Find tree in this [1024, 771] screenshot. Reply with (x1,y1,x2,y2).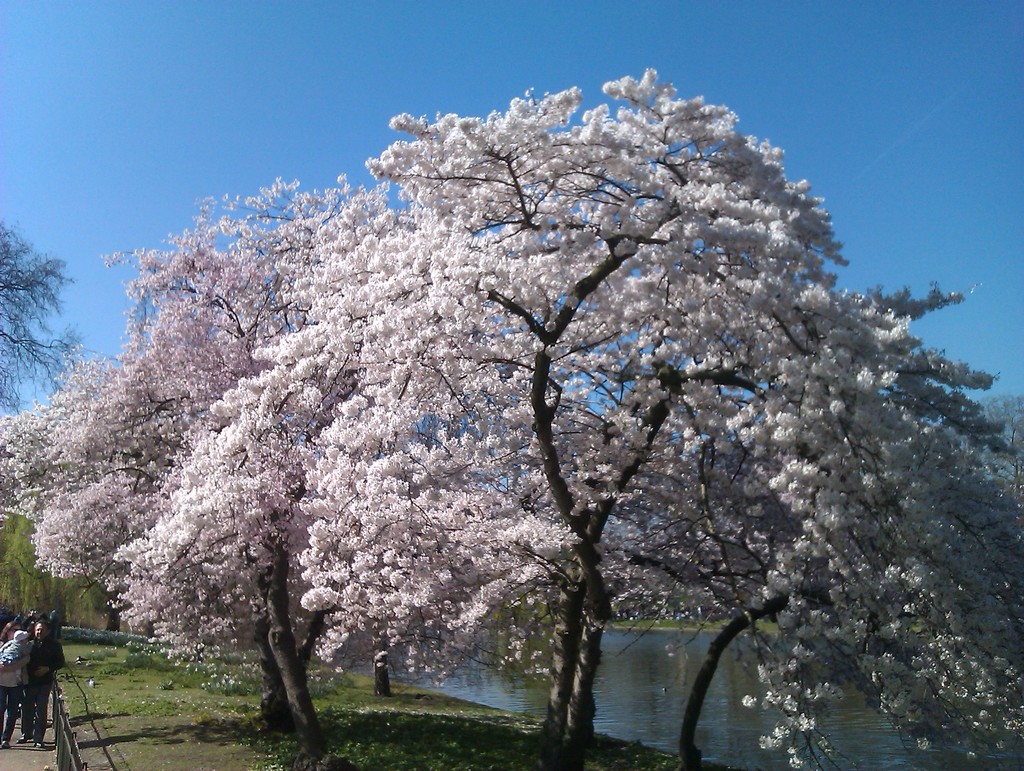
(66,269,469,710).
